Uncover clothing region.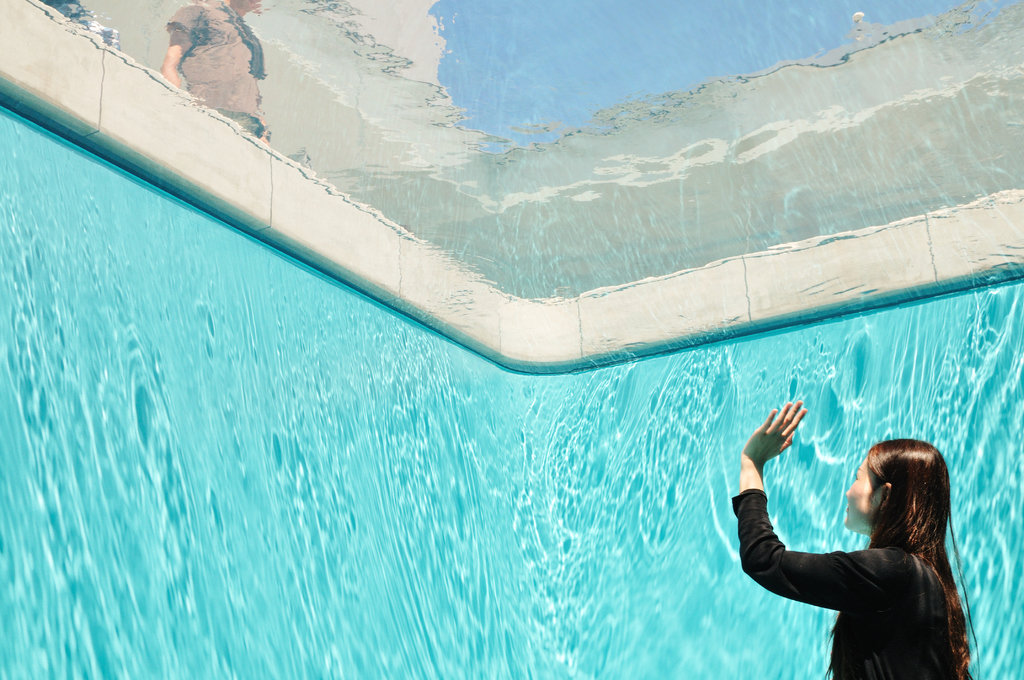
Uncovered: rect(164, 1, 271, 136).
